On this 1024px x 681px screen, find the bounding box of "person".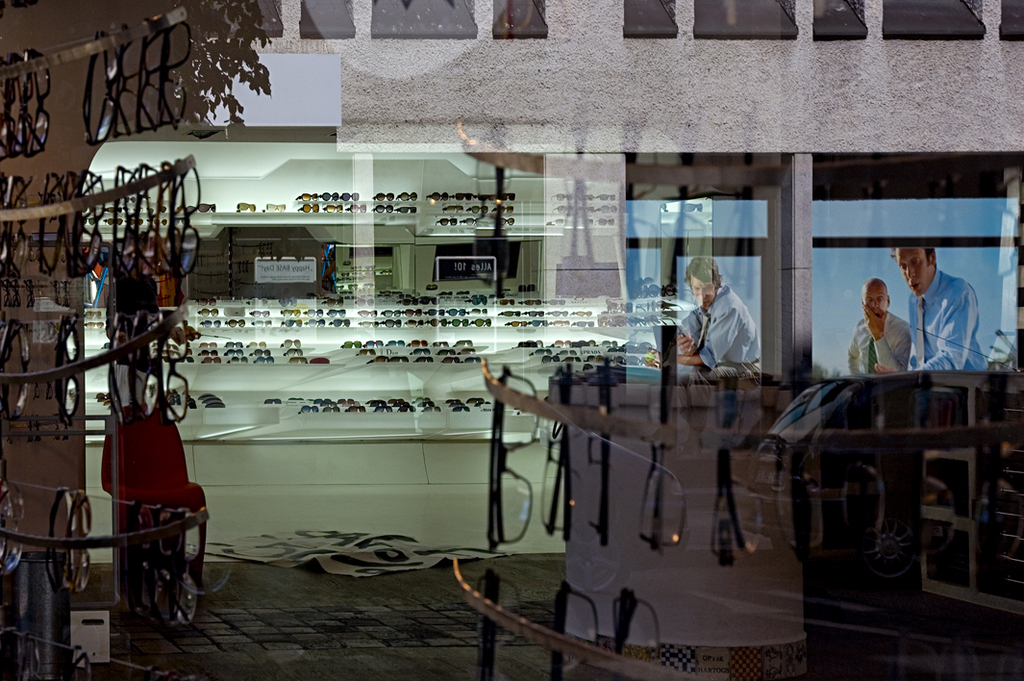
Bounding box: [846,279,910,380].
